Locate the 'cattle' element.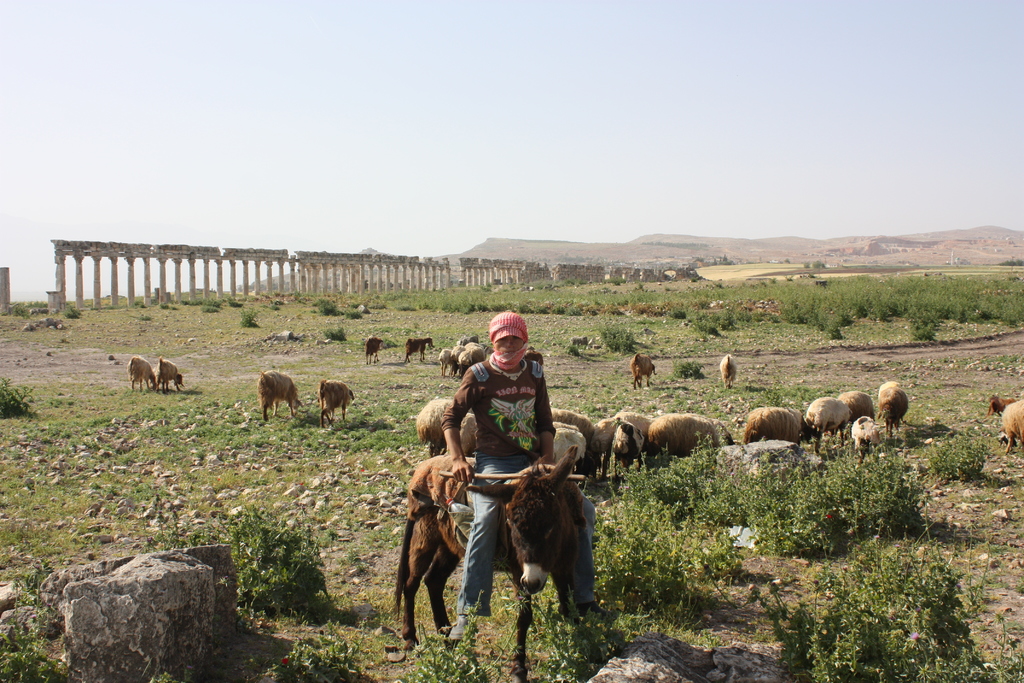
Element bbox: <box>613,419,646,482</box>.
